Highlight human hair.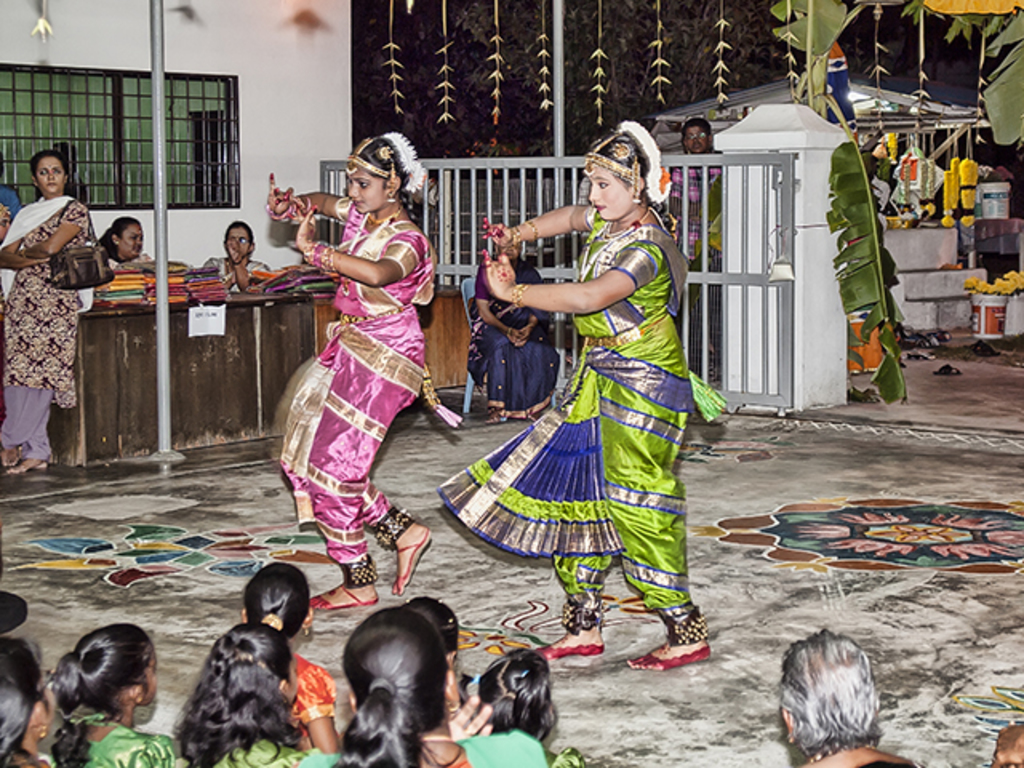
Highlighted region: <box>219,218,254,248</box>.
